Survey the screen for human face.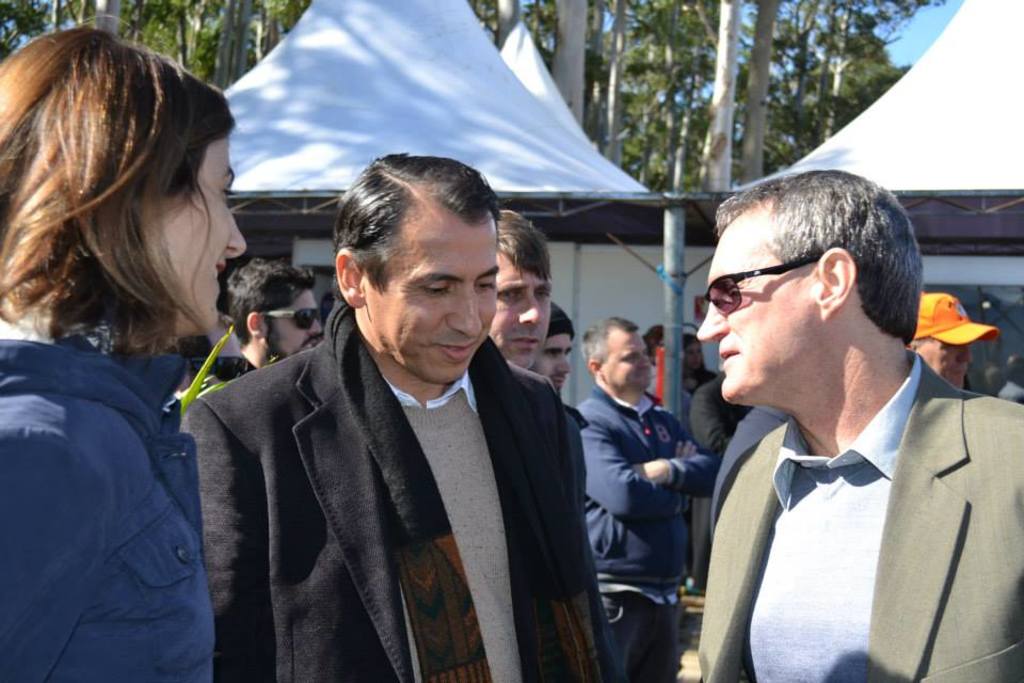
Survey found: (x1=368, y1=208, x2=494, y2=383).
